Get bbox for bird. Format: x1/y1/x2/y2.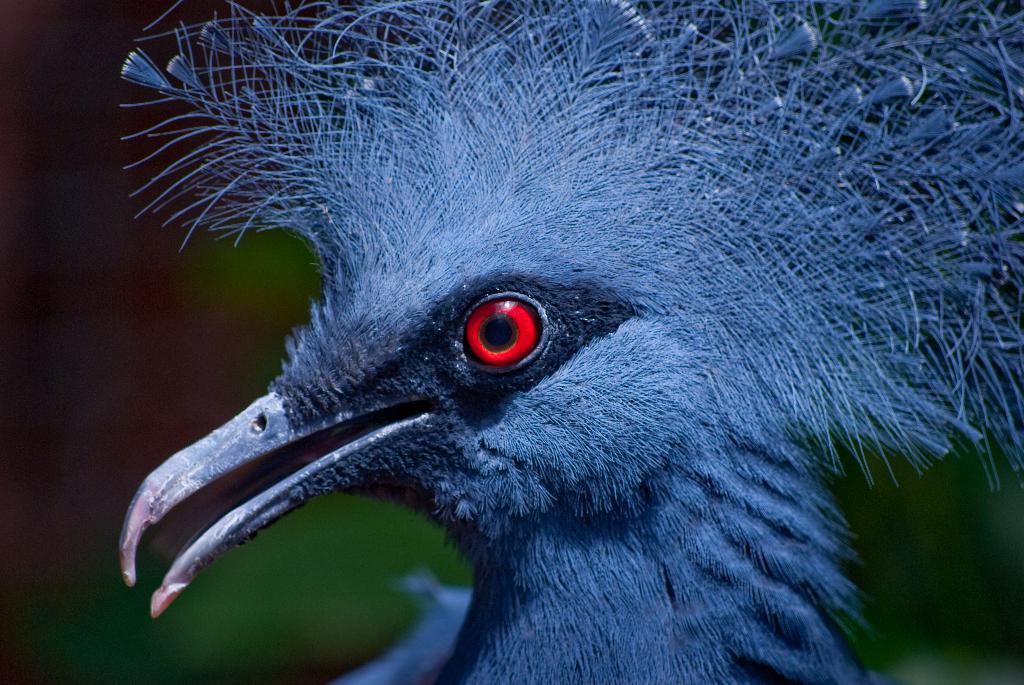
52/28/1022/684.
